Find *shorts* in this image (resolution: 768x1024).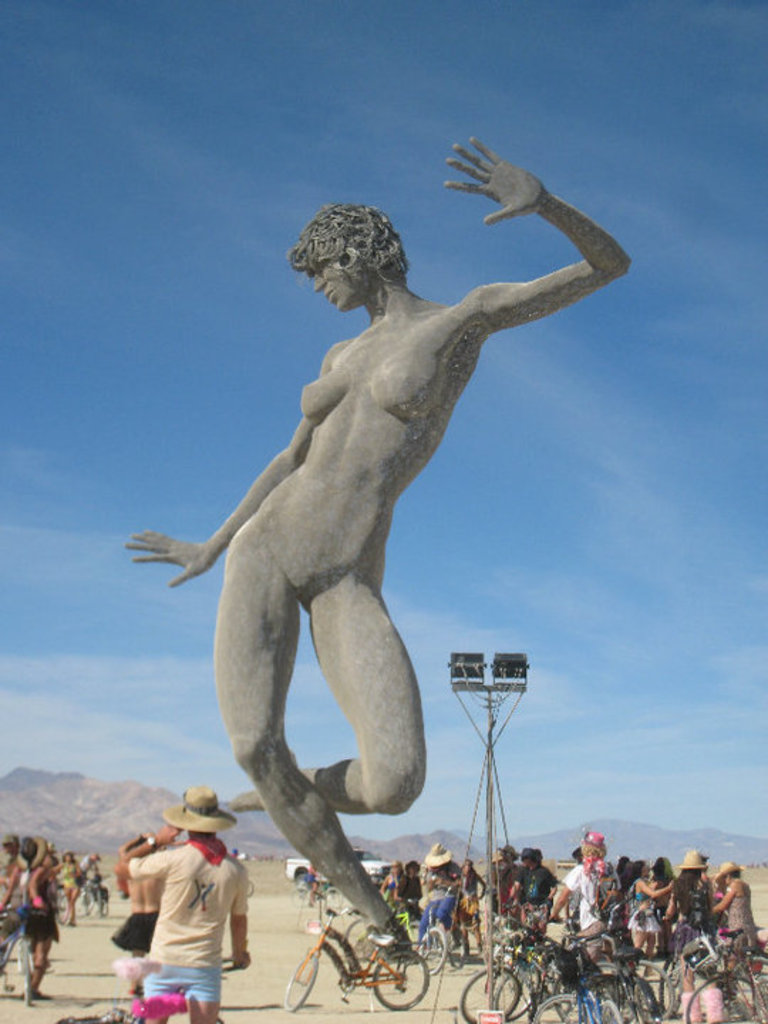
{"x1": 27, "y1": 906, "x2": 63, "y2": 943}.
